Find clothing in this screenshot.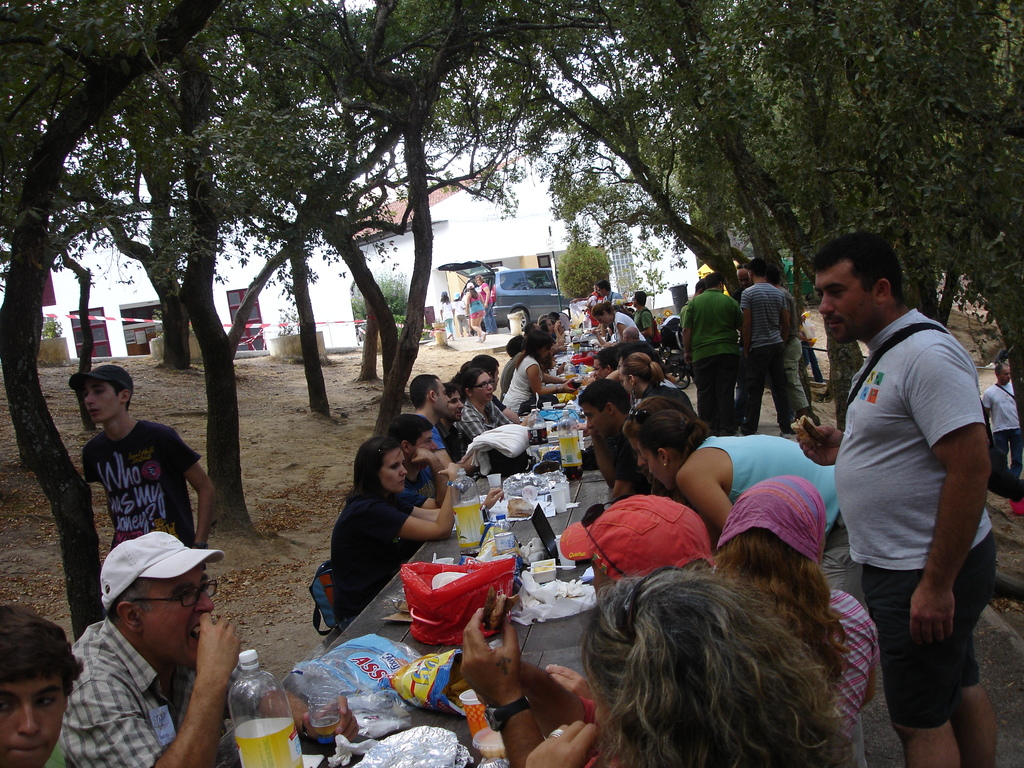
The bounding box for clothing is 436,300,451,333.
